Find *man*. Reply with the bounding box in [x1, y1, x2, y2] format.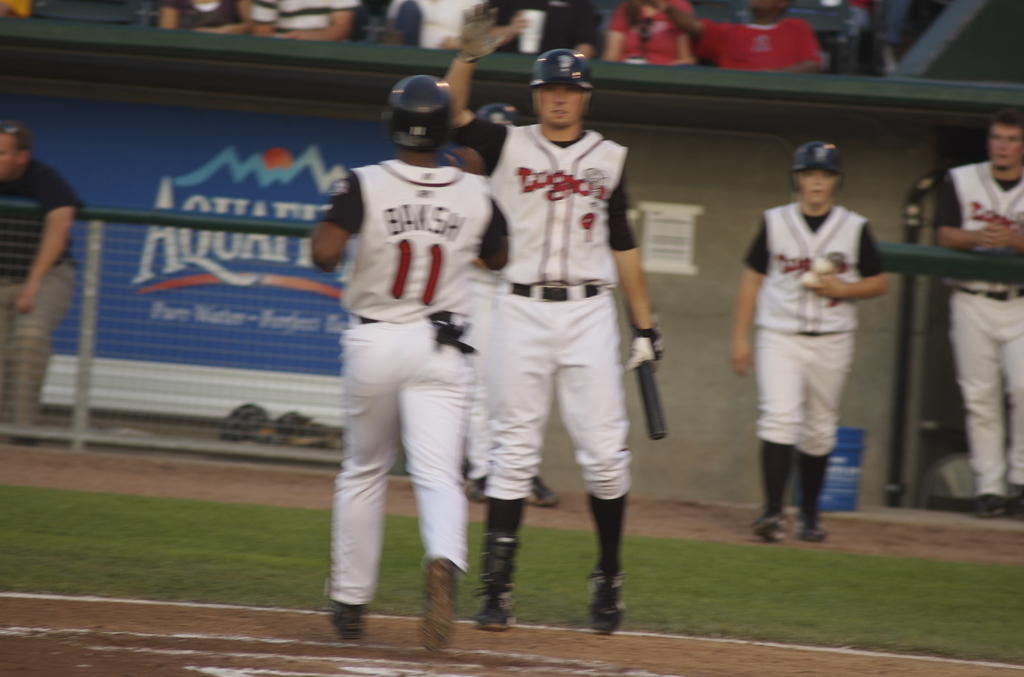
[244, 0, 360, 44].
